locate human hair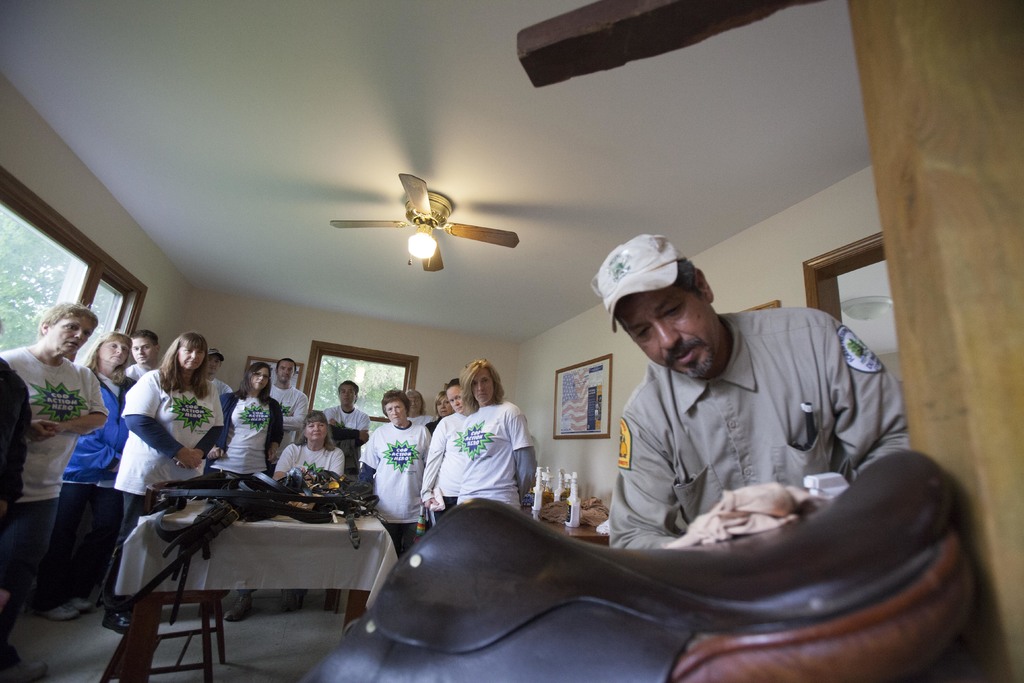
[x1=461, y1=362, x2=515, y2=424]
